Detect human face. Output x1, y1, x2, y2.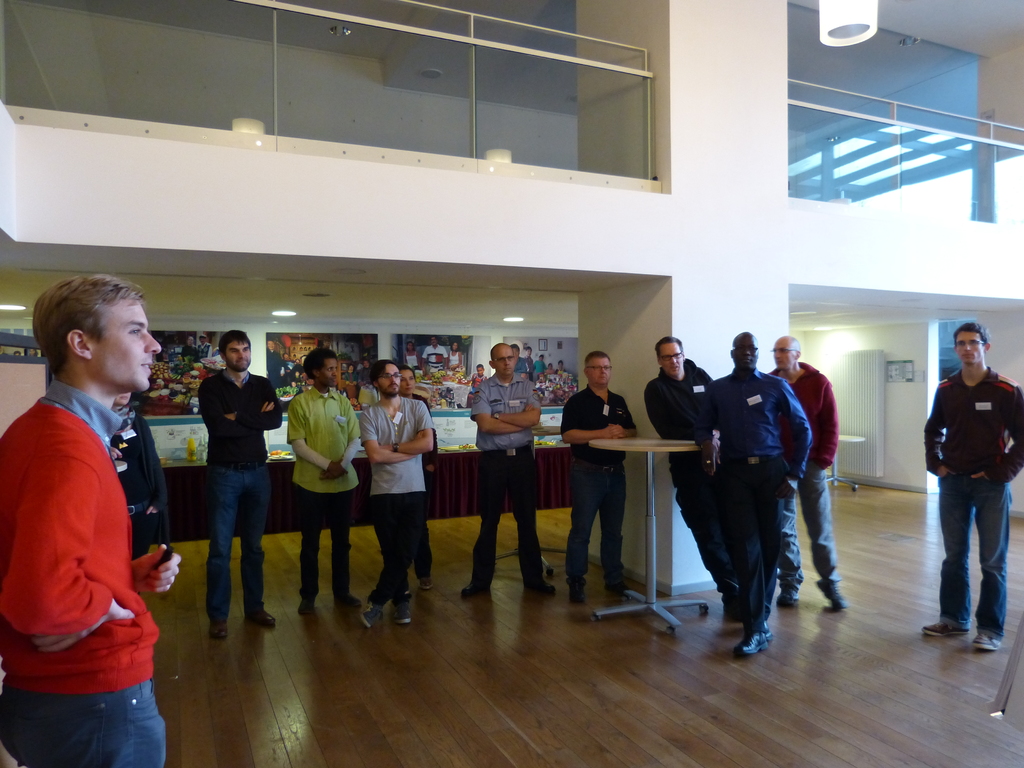
403, 369, 417, 394.
